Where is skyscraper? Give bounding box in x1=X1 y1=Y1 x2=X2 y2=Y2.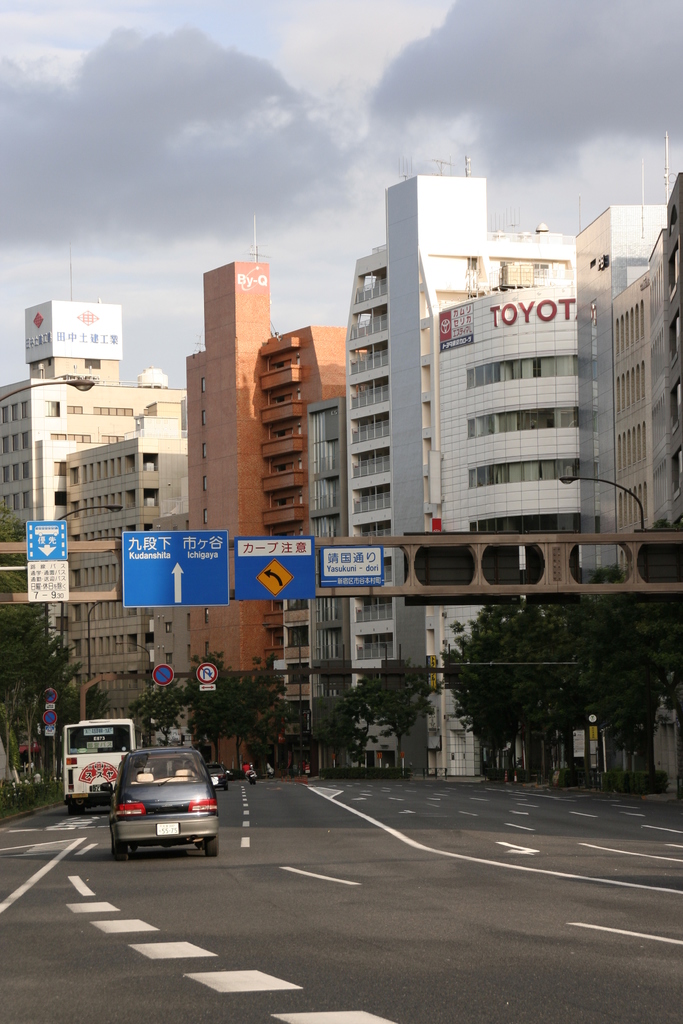
x1=182 y1=256 x2=348 y2=780.
